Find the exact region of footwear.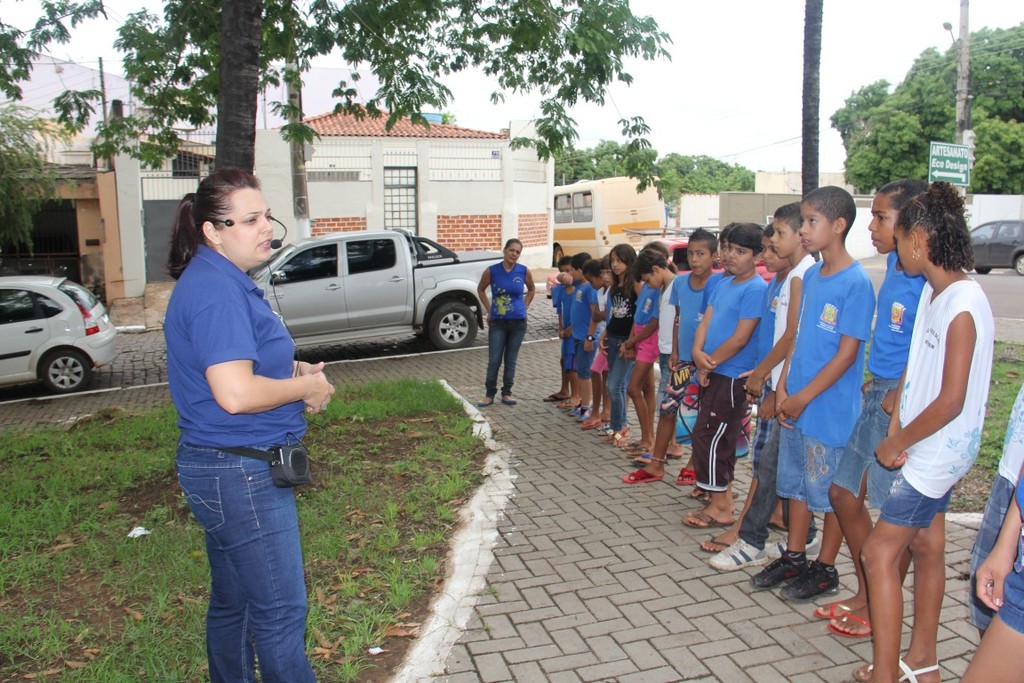
Exact region: <box>613,430,630,449</box>.
